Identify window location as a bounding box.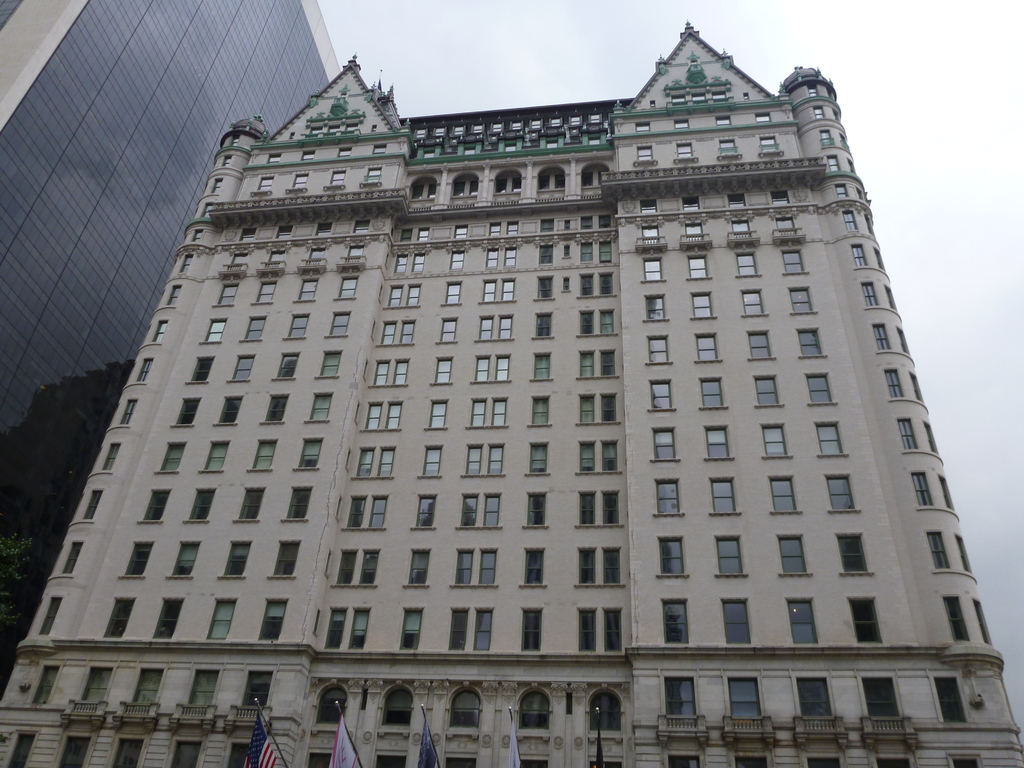
{"left": 426, "top": 399, "right": 450, "bottom": 432}.
